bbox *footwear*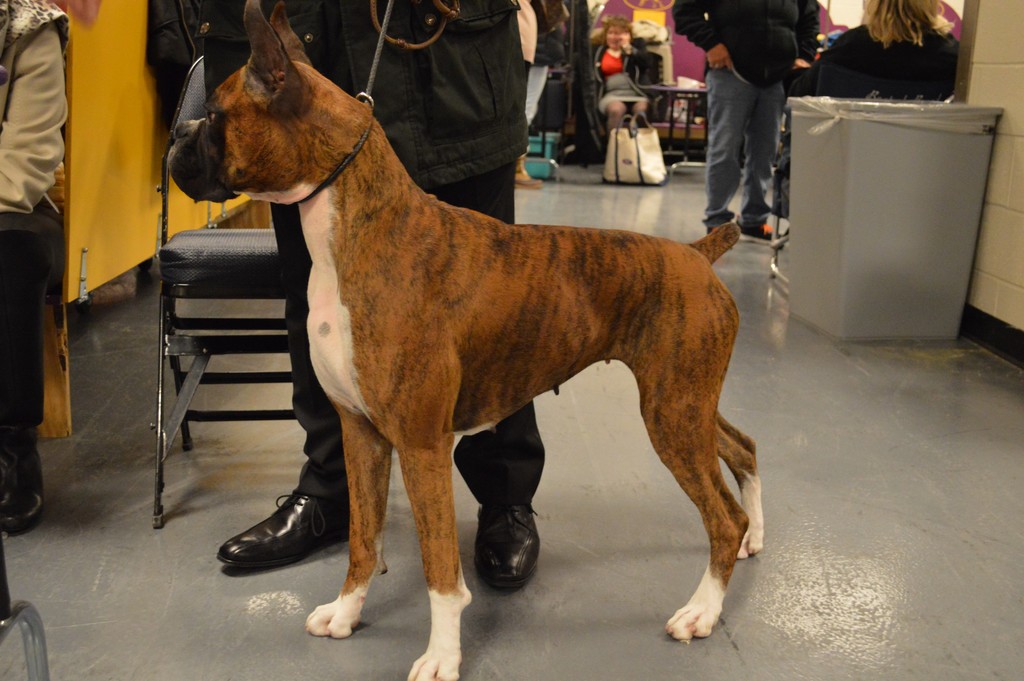
212 484 355 574
